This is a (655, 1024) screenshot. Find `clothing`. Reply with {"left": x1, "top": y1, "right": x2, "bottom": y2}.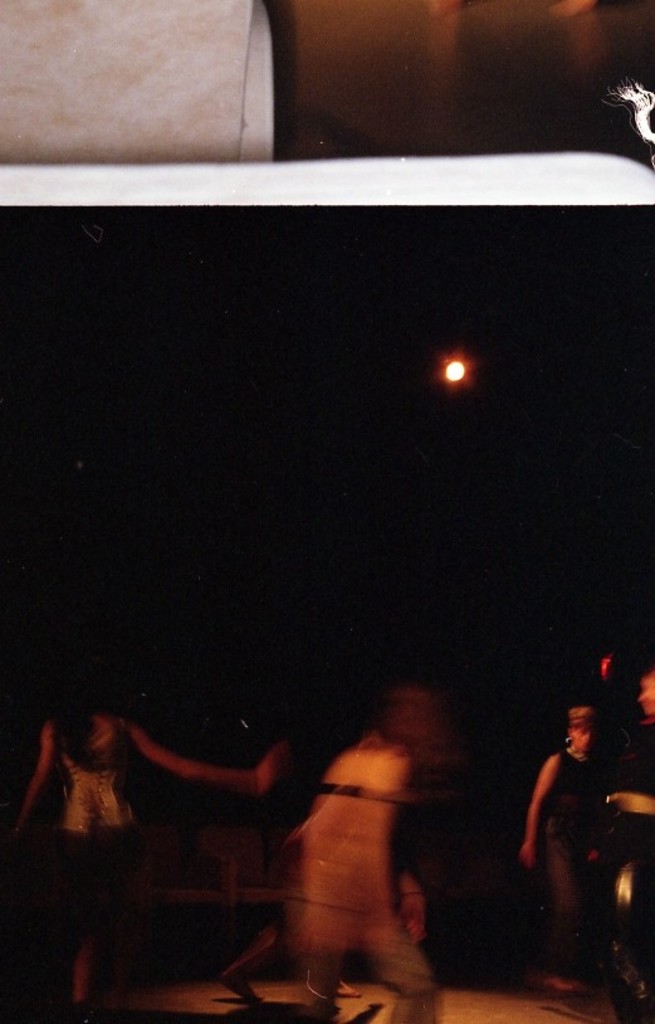
{"left": 49, "top": 720, "right": 138, "bottom": 980}.
